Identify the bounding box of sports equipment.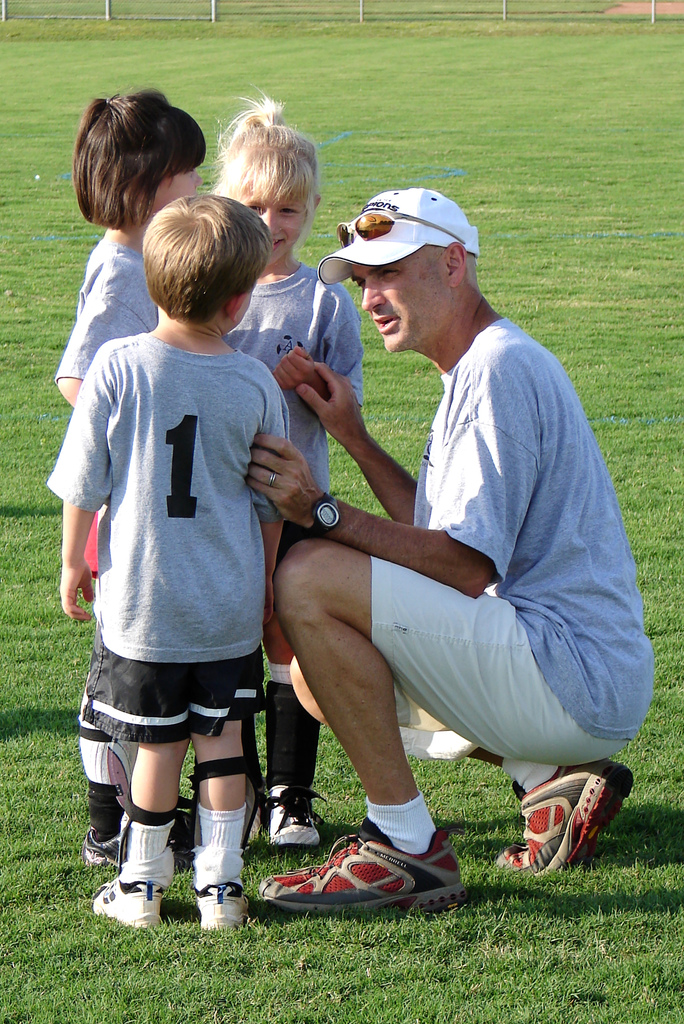
rect(92, 876, 158, 931).
